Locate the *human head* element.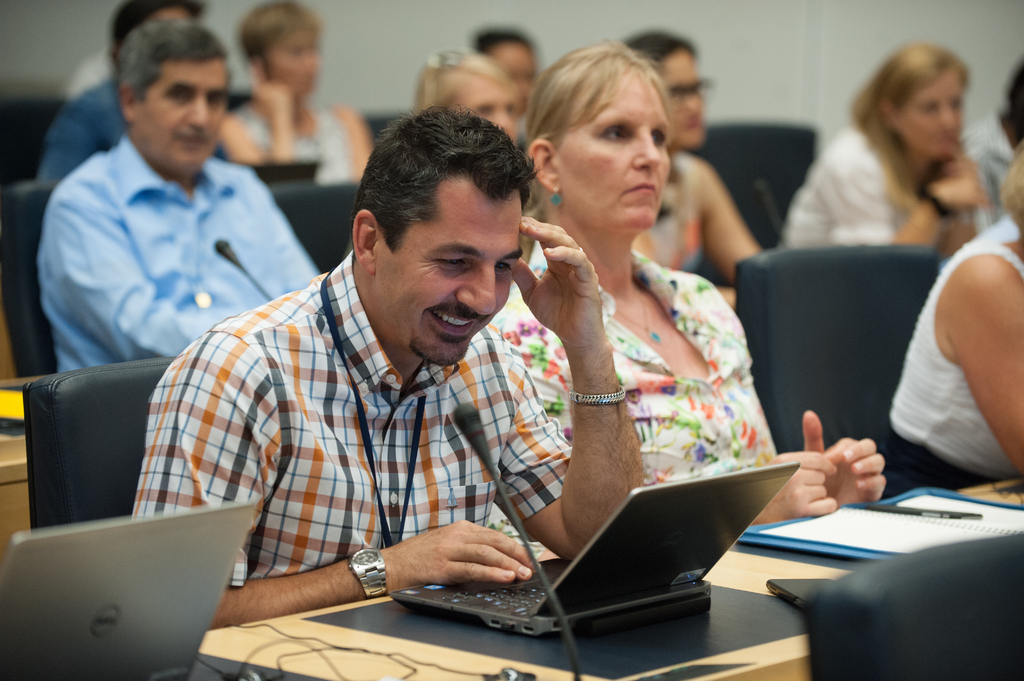
Element bbox: box=[339, 104, 543, 343].
